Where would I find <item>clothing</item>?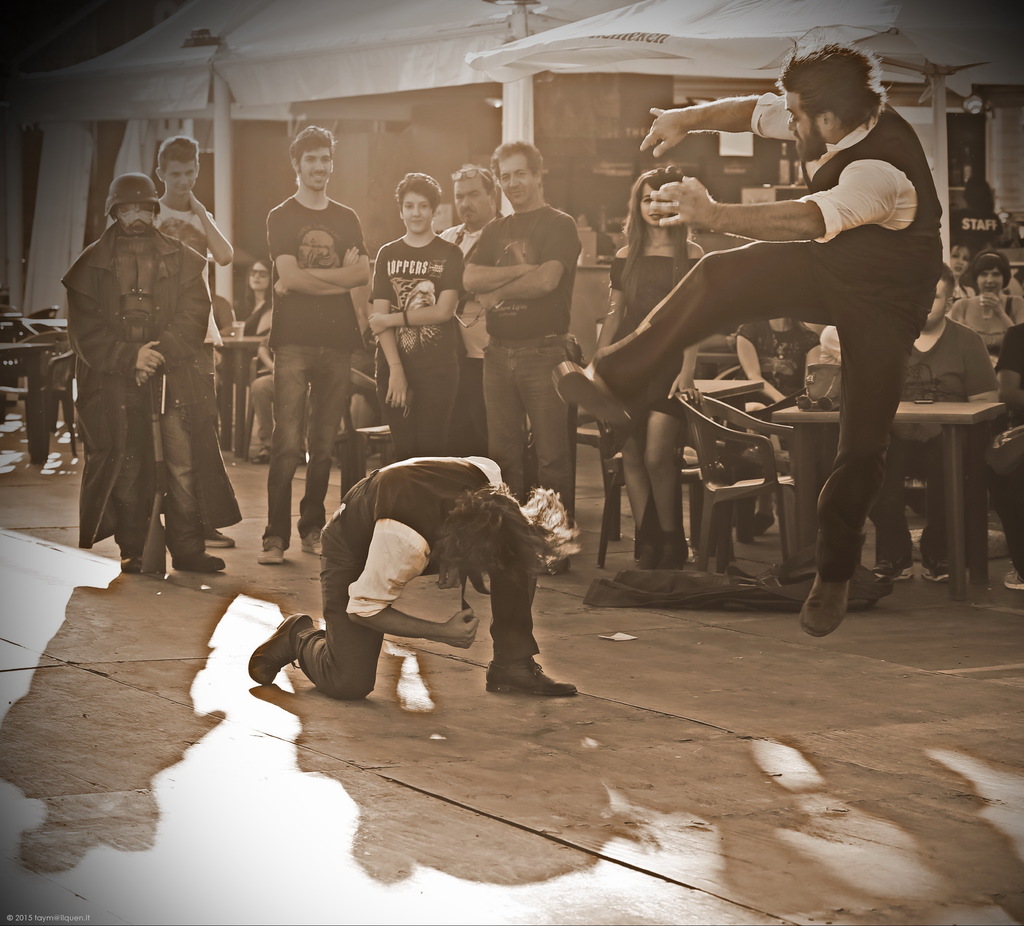
At left=292, top=448, right=541, bottom=701.
